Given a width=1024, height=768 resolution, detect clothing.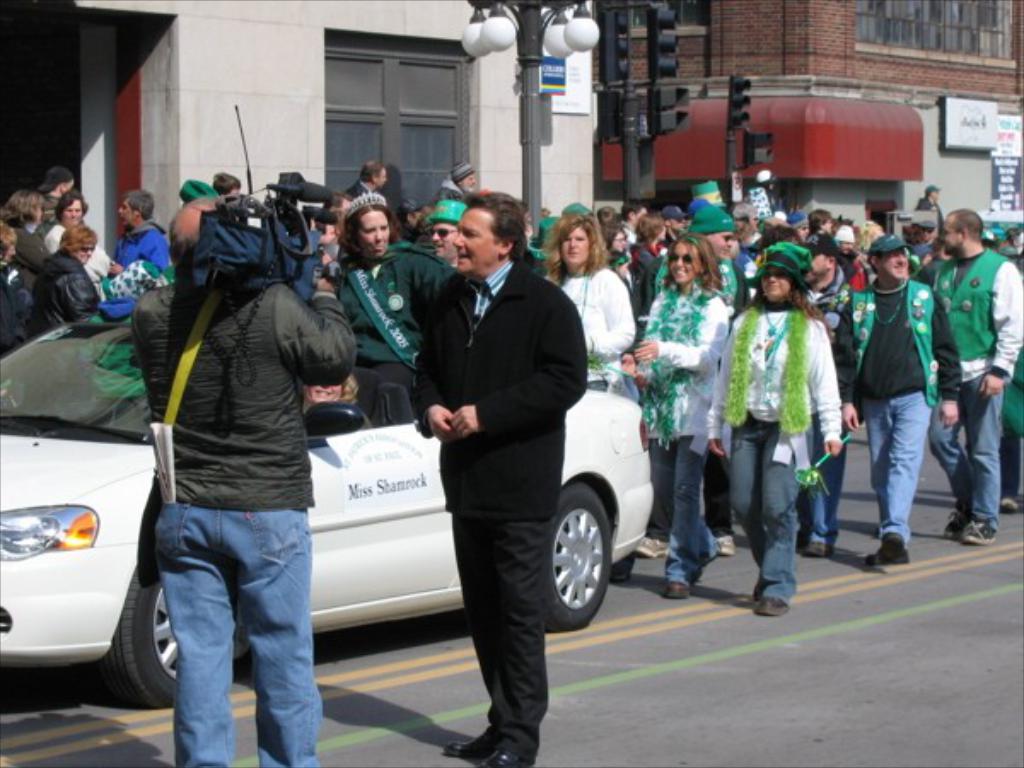
411, 253, 594, 742.
